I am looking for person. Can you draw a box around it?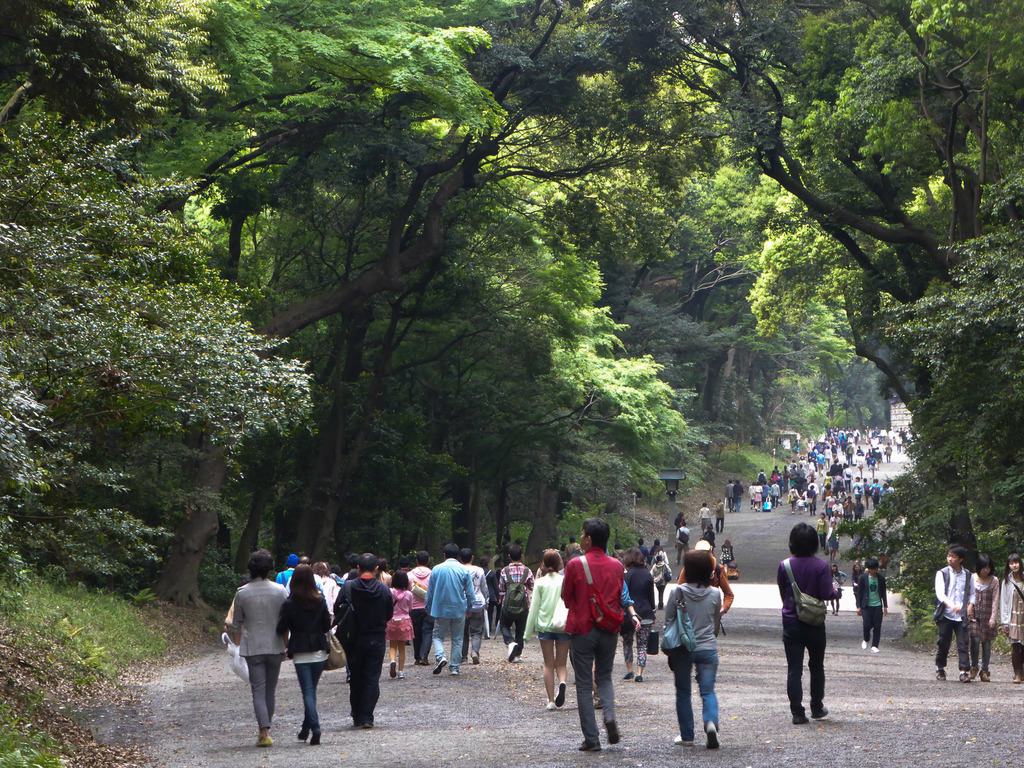
Sure, the bounding box is rect(493, 540, 538, 662).
